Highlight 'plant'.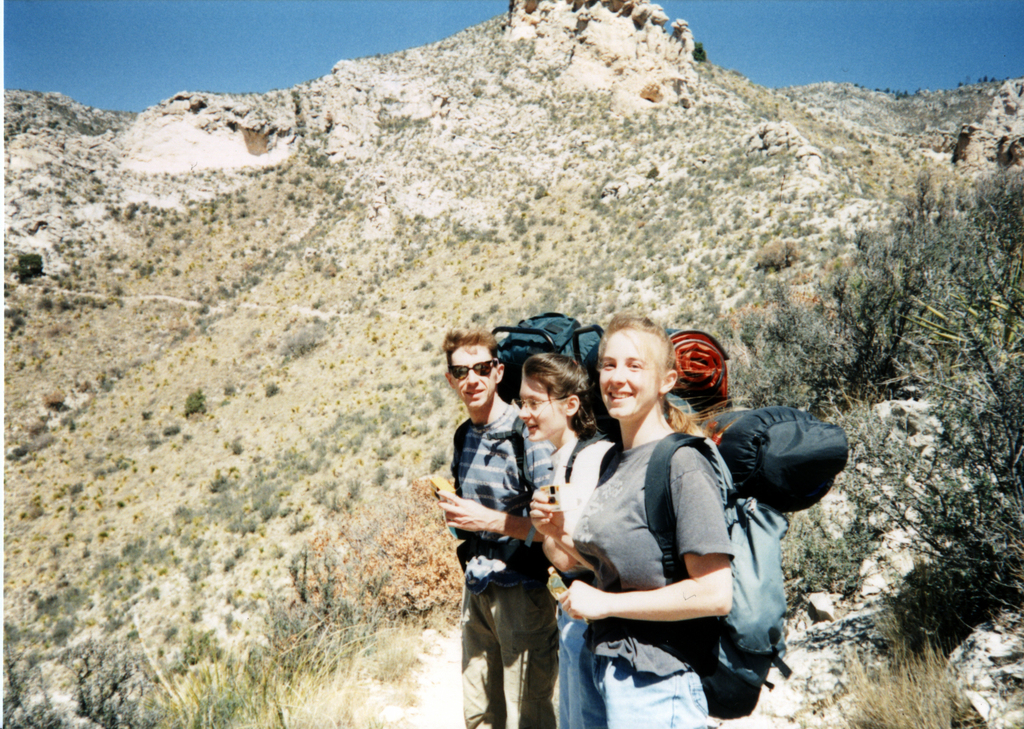
Highlighted region: box(305, 173, 311, 183).
